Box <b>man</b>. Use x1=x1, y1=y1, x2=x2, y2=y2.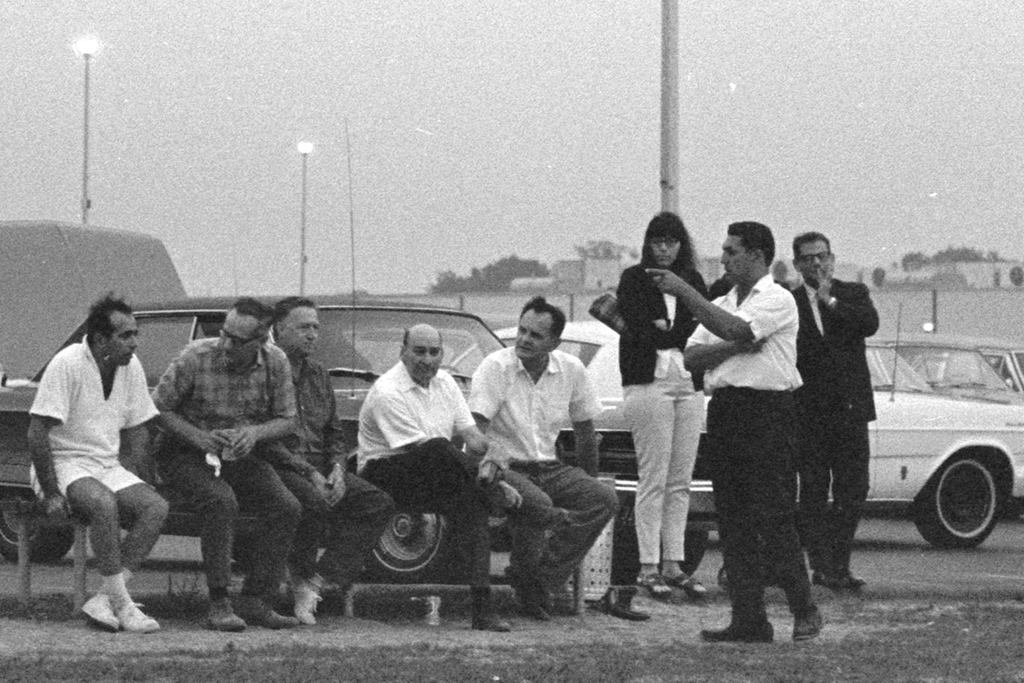
x1=143, y1=289, x2=303, y2=631.
